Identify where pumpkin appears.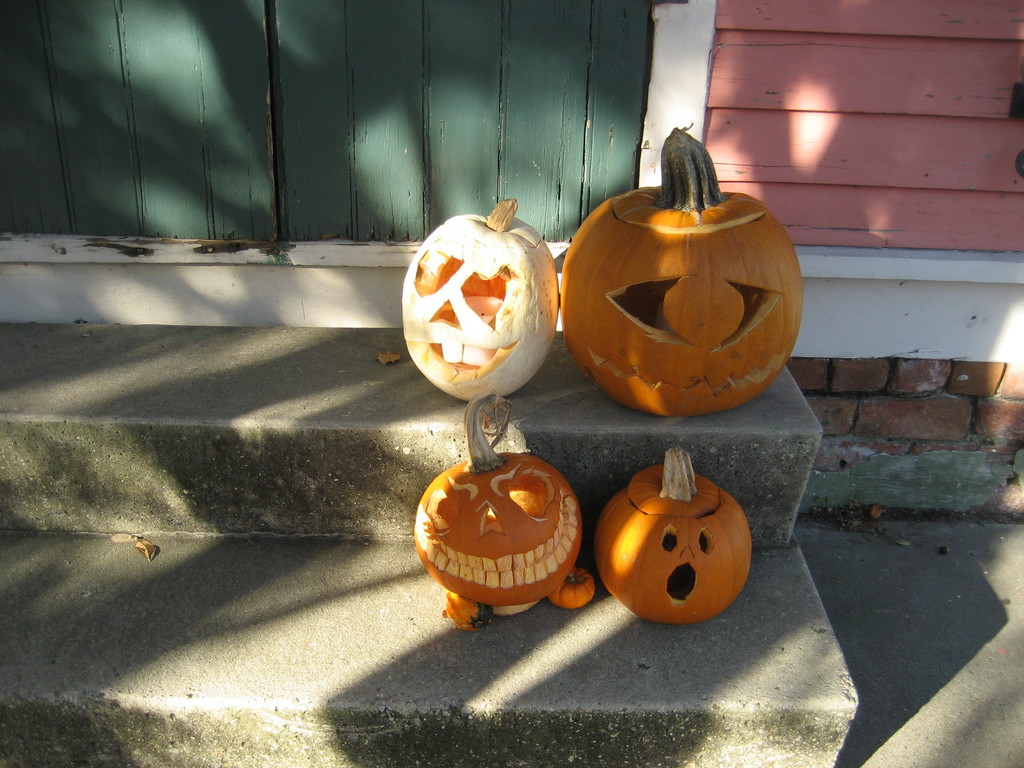
Appears at bbox=(556, 125, 802, 413).
